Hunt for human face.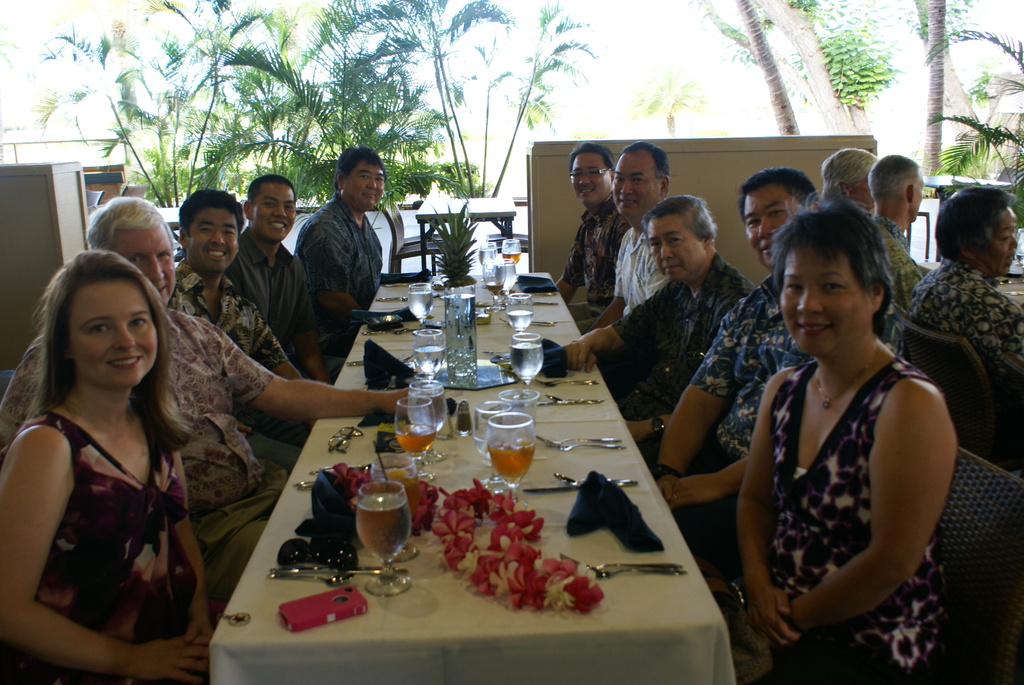
Hunted down at box=[743, 176, 804, 268].
